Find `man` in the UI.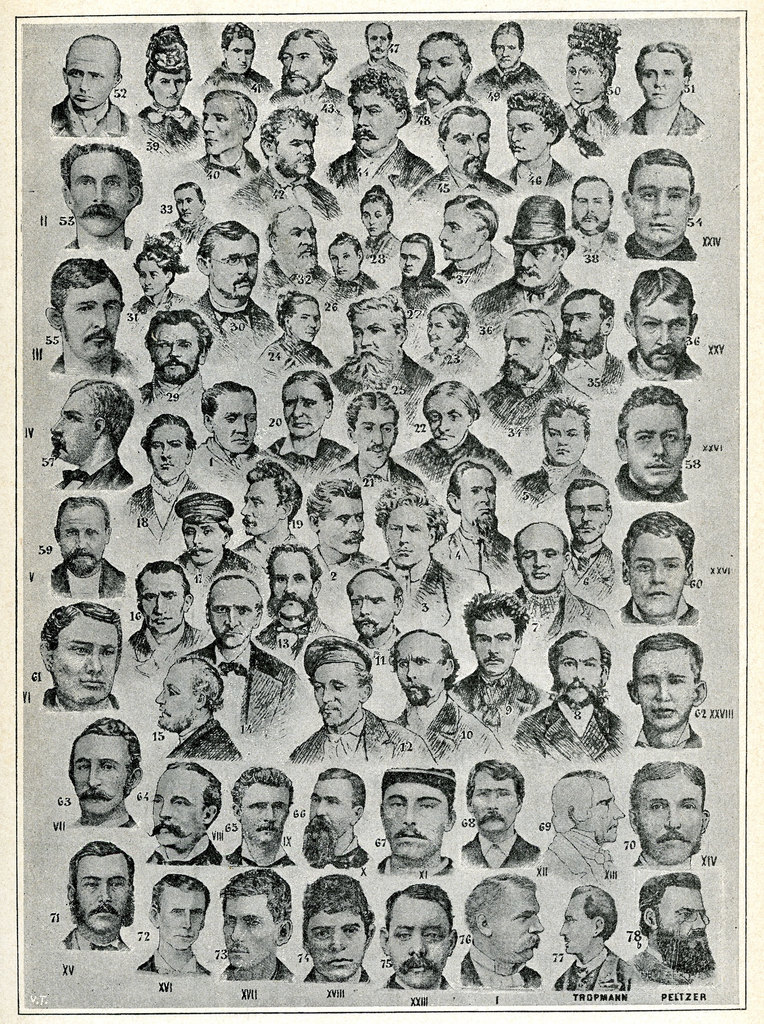
UI element at {"x1": 325, "y1": 387, "x2": 422, "y2": 490}.
